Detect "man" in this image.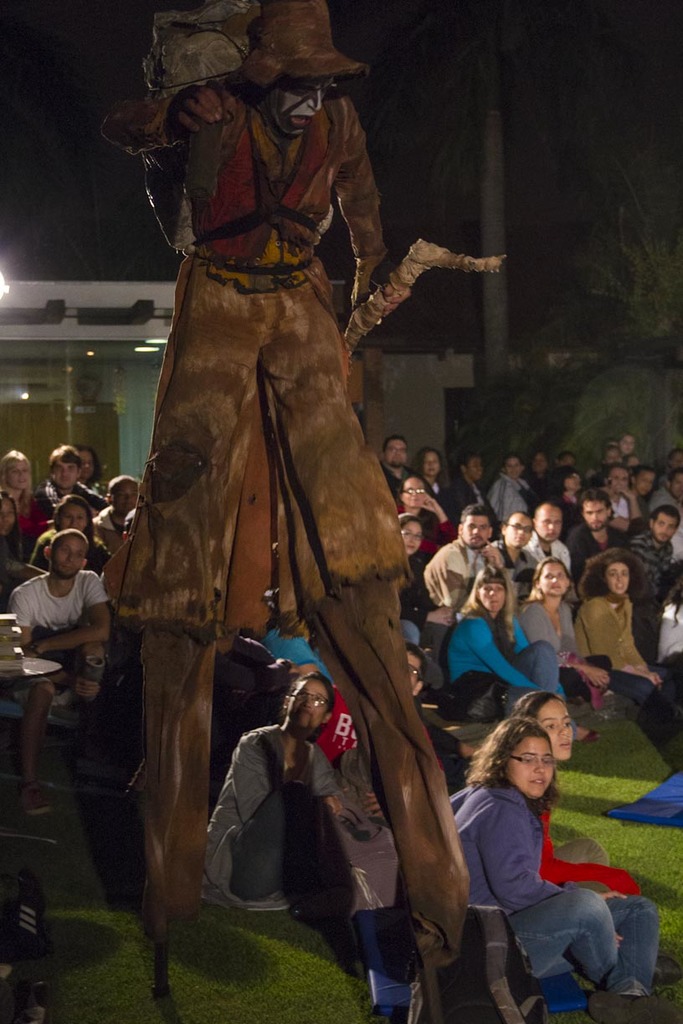
Detection: (444,447,490,518).
